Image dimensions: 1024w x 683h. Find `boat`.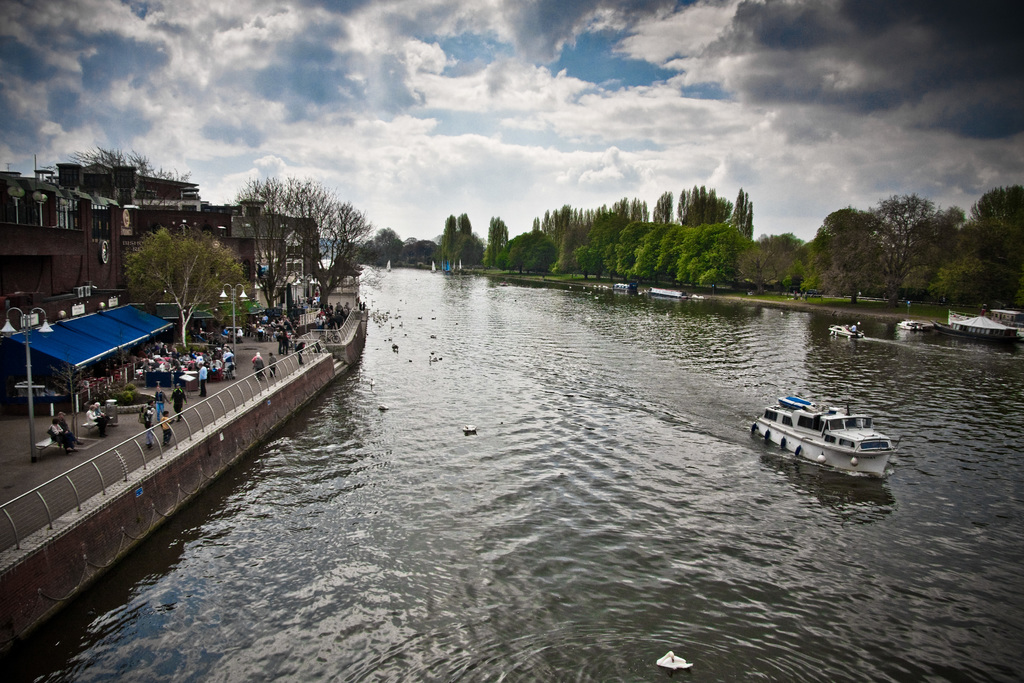
[x1=894, y1=320, x2=922, y2=333].
